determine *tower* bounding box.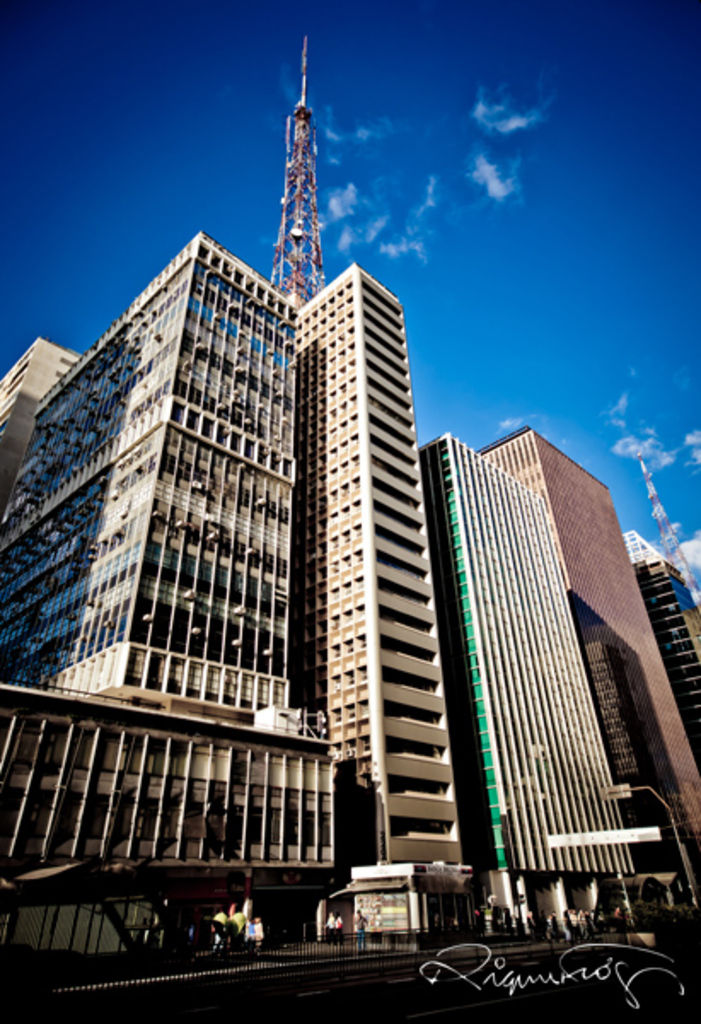
Determined: 242, 32, 355, 311.
